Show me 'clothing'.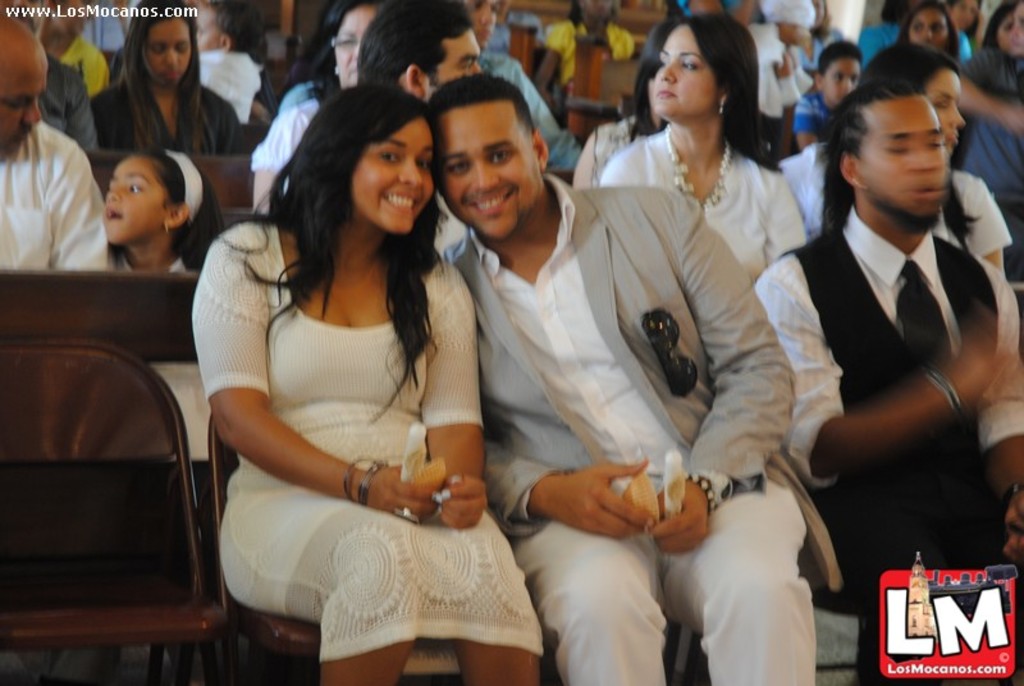
'clothing' is here: <bbox>438, 164, 814, 685</bbox>.
